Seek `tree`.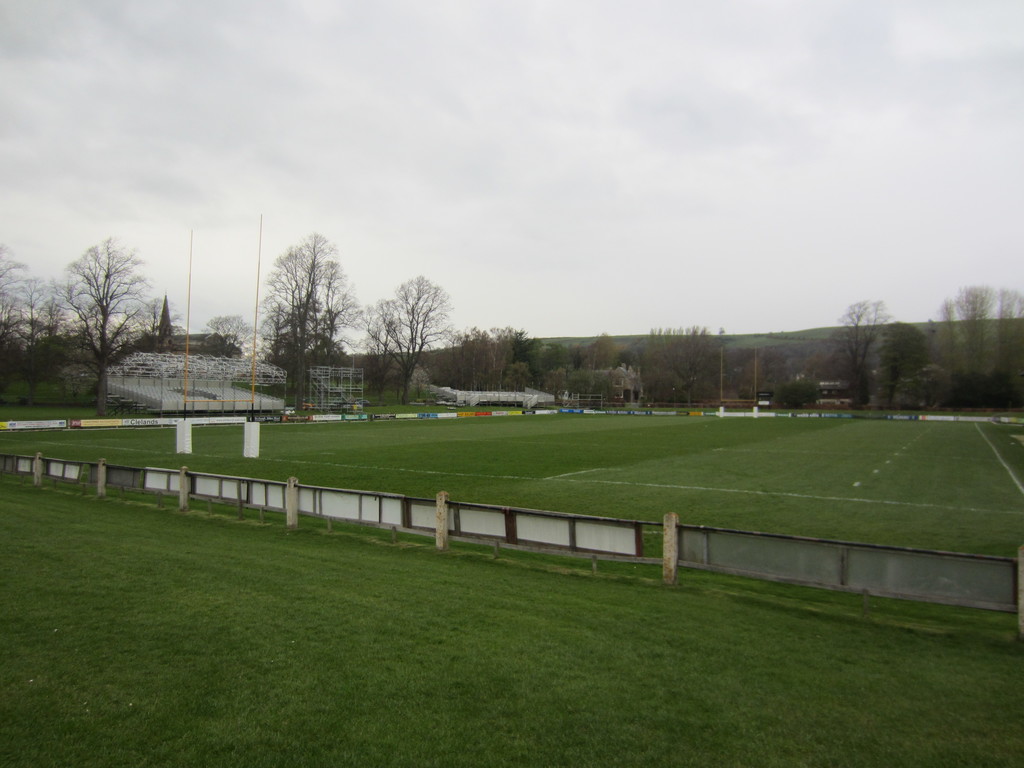
[x1=938, y1=280, x2=1023, y2=400].
